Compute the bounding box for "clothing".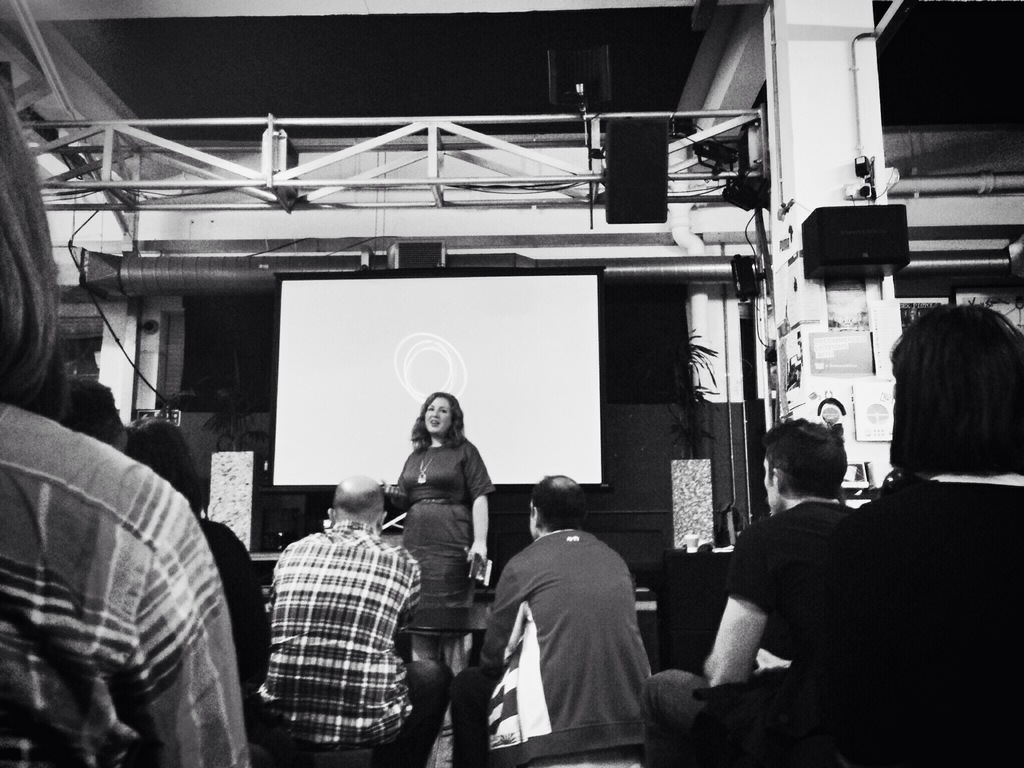
detection(397, 438, 493, 636).
